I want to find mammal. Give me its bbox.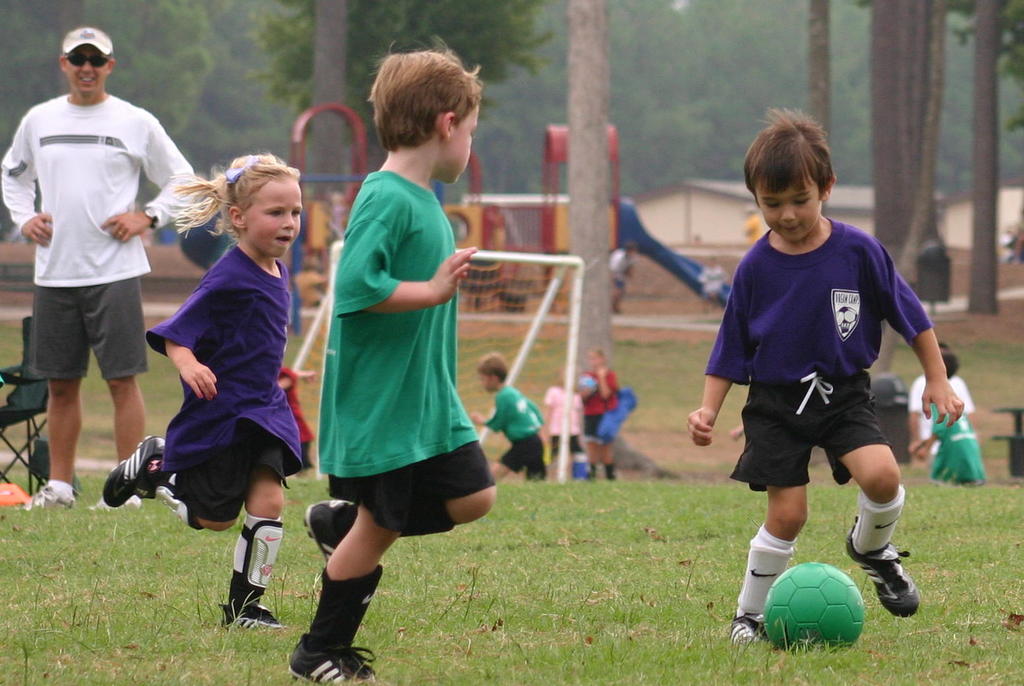
102,154,306,632.
